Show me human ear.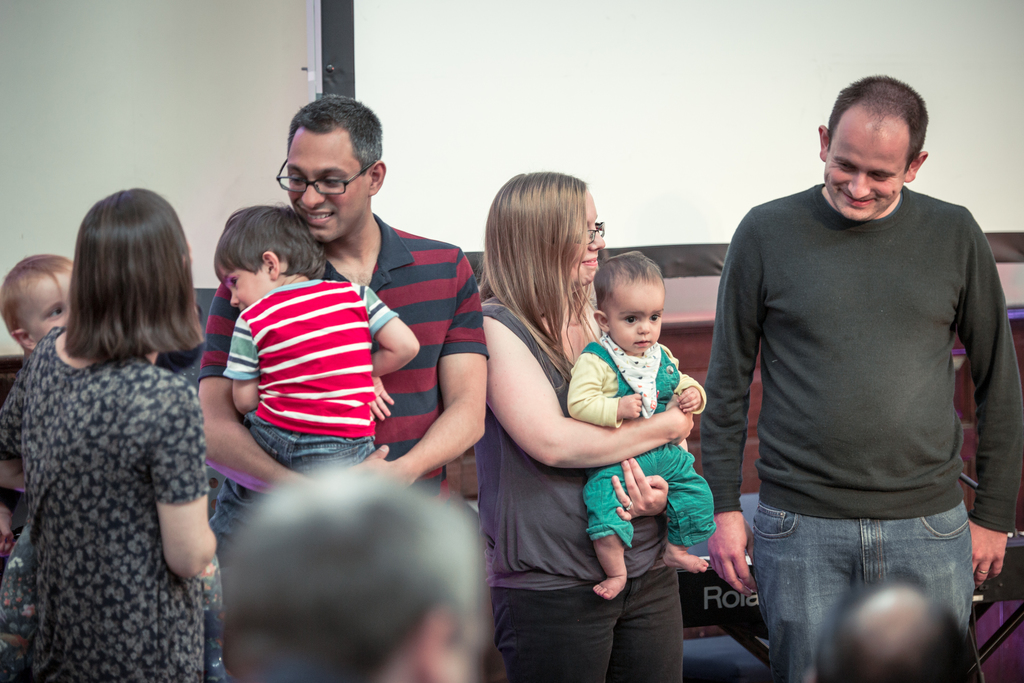
human ear is here: pyautogui.locateOnScreen(902, 152, 925, 184).
